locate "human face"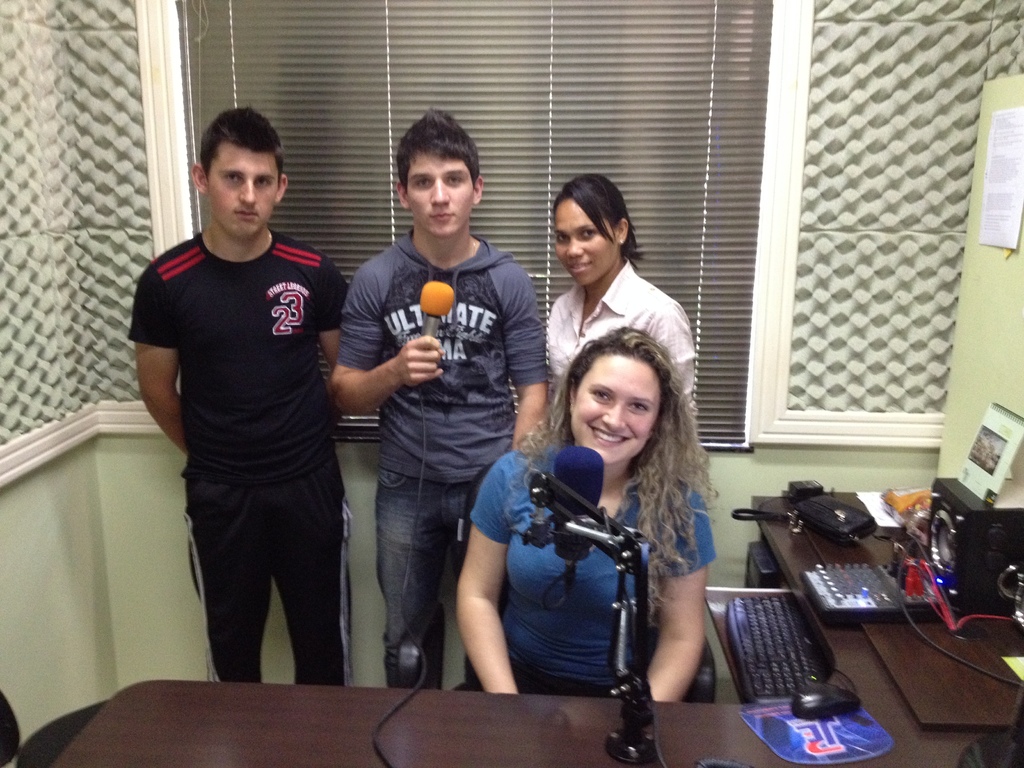
<region>410, 152, 470, 236</region>
